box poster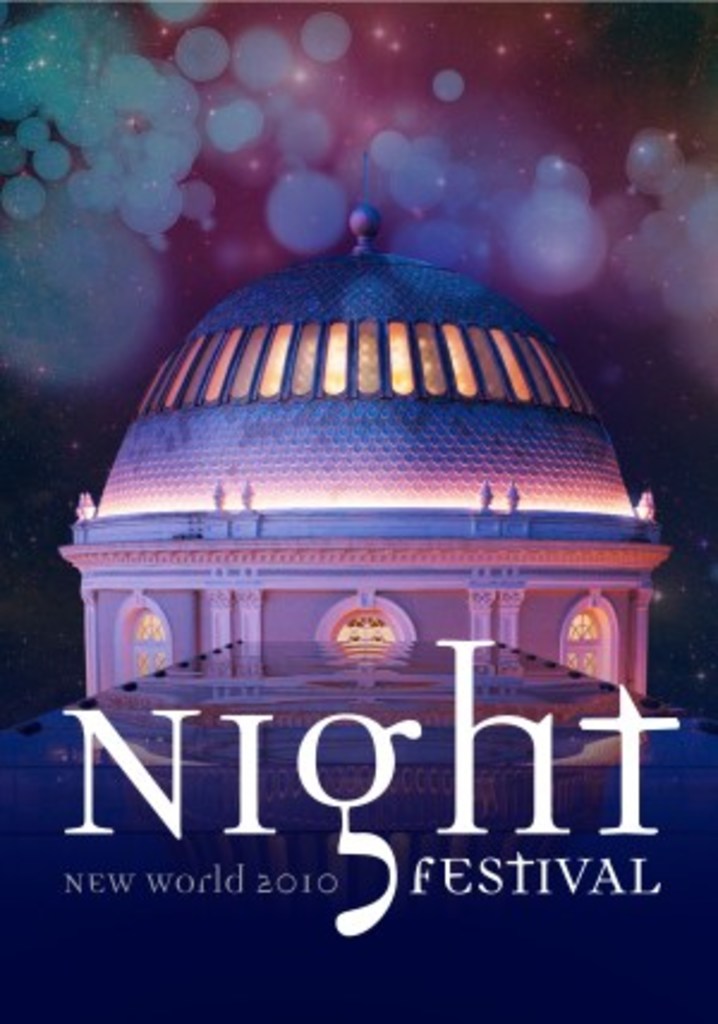
detection(0, 0, 716, 1019)
